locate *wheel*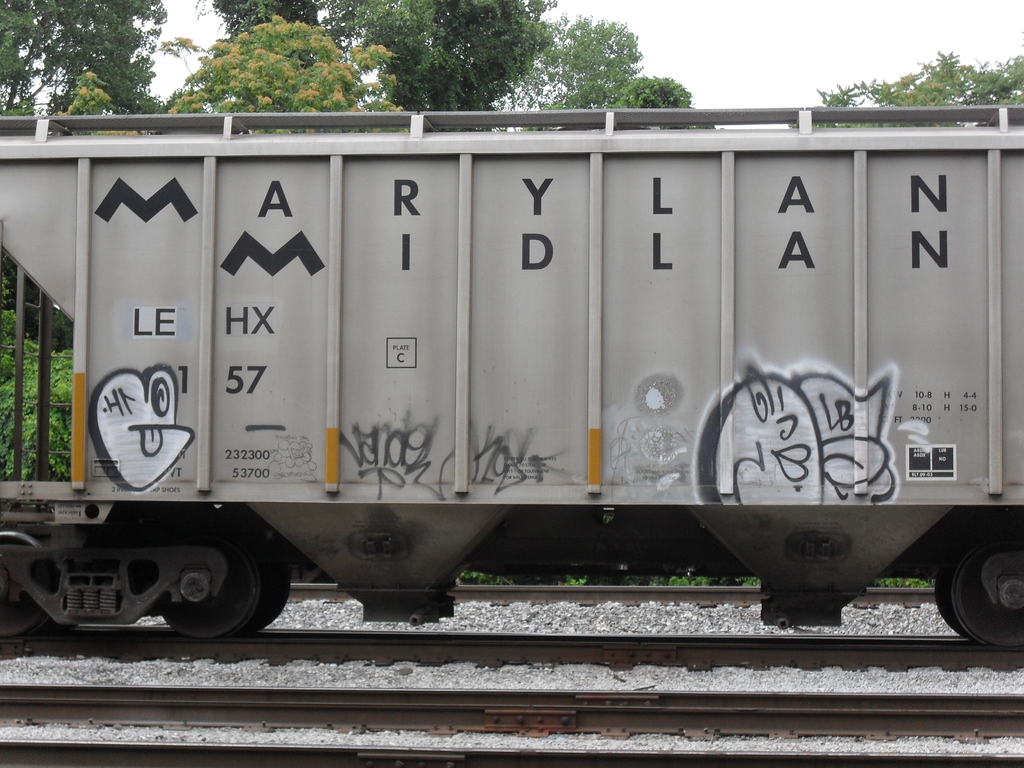
region(251, 540, 289, 632)
